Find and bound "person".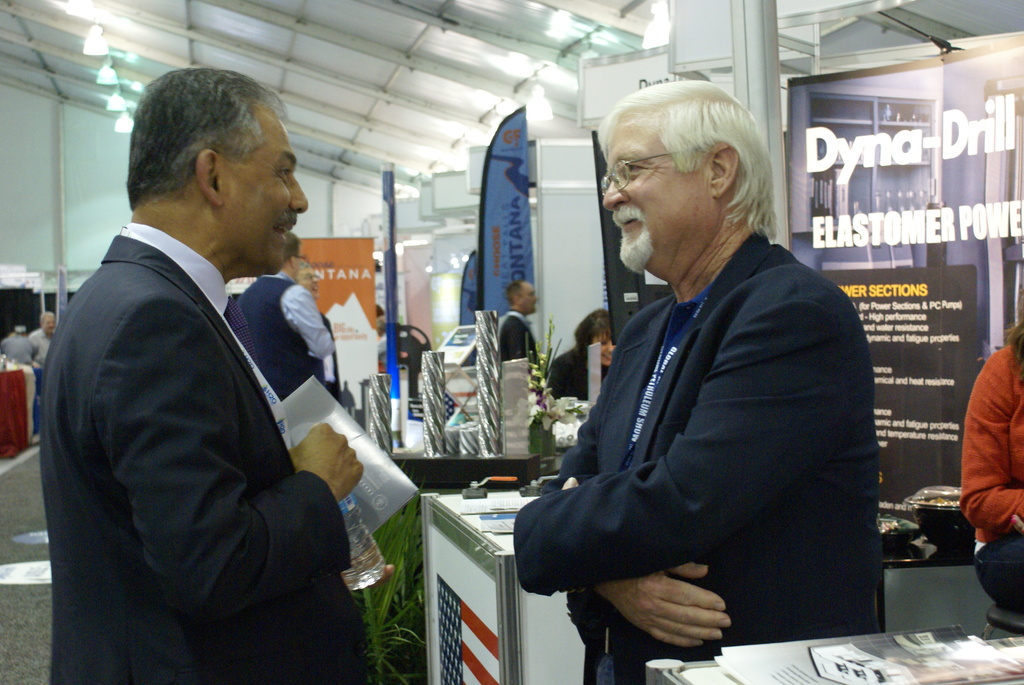
Bound: bbox=(45, 65, 391, 681).
